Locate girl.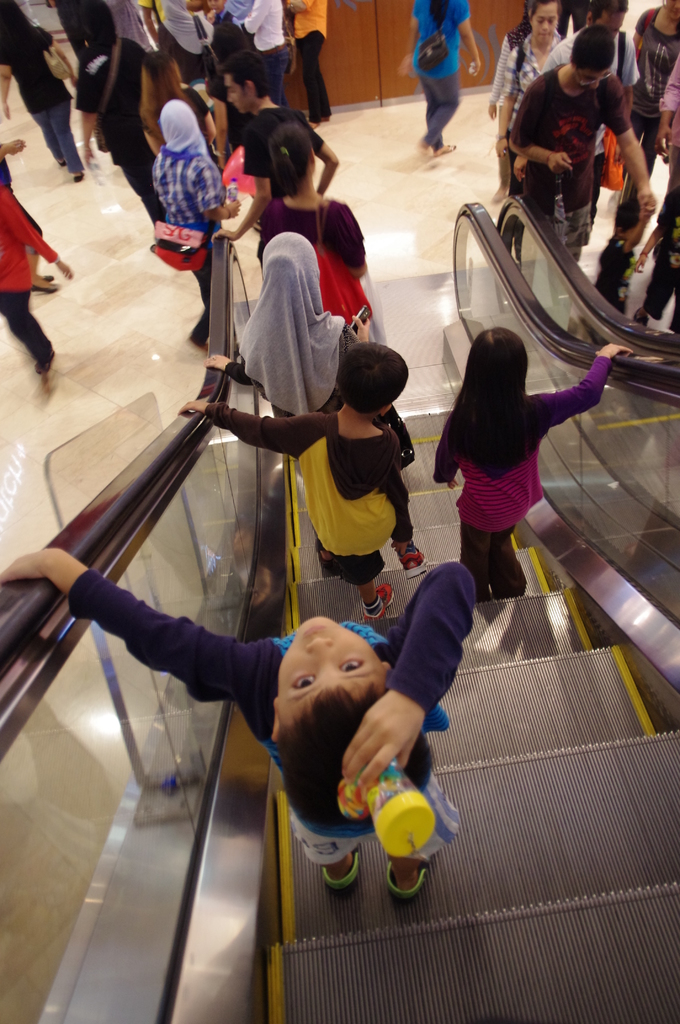
Bounding box: rect(431, 332, 634, 600).
